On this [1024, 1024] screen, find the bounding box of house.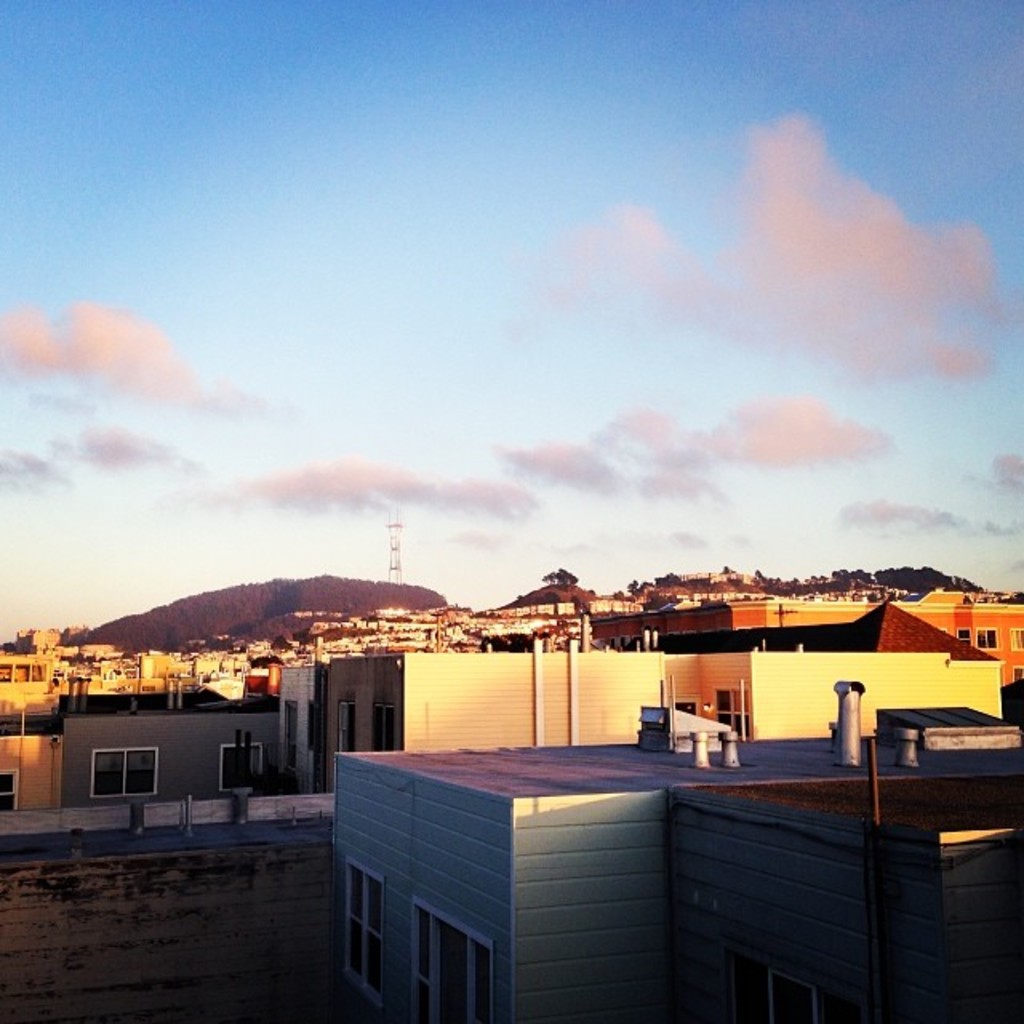
Bounding box: rect(272, 662, 330, 800).
